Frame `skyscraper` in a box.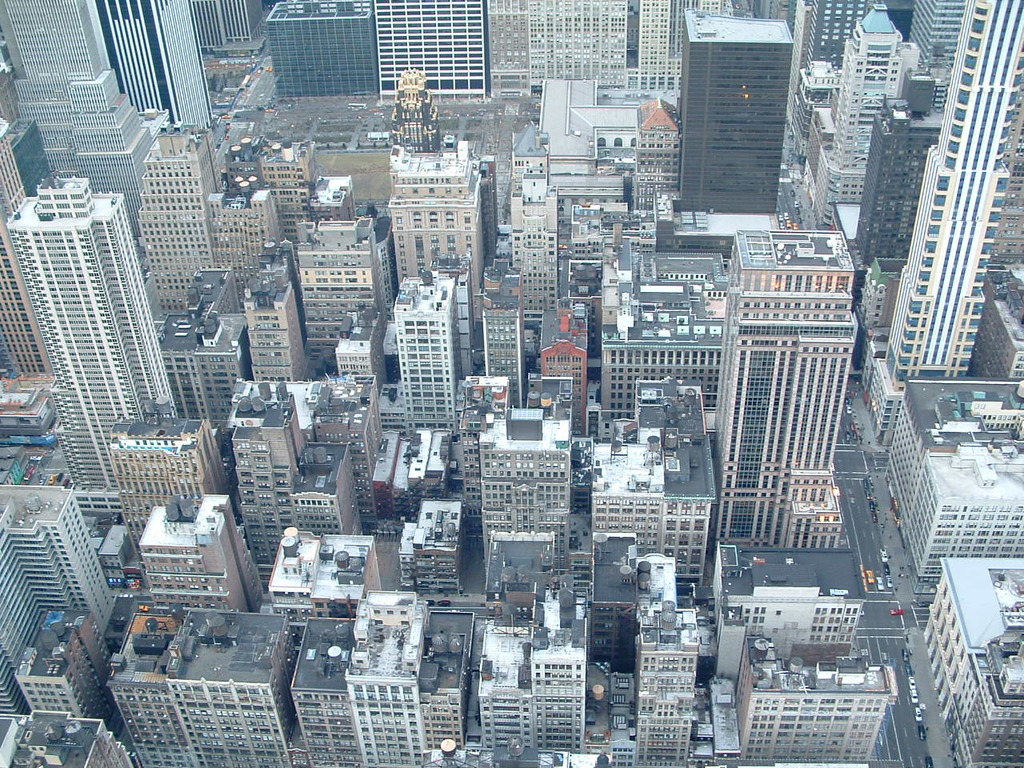
{"left": 482, "top": 264, "right": 526, "bottom": 378}.
